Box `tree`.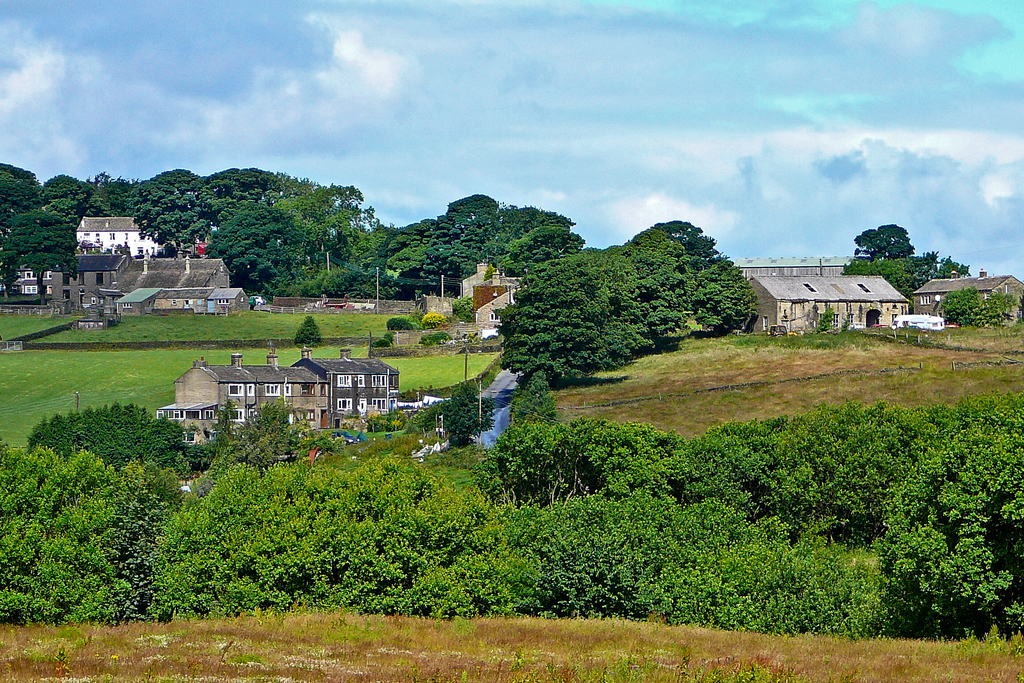
detection(913, 247, 945, 276).
